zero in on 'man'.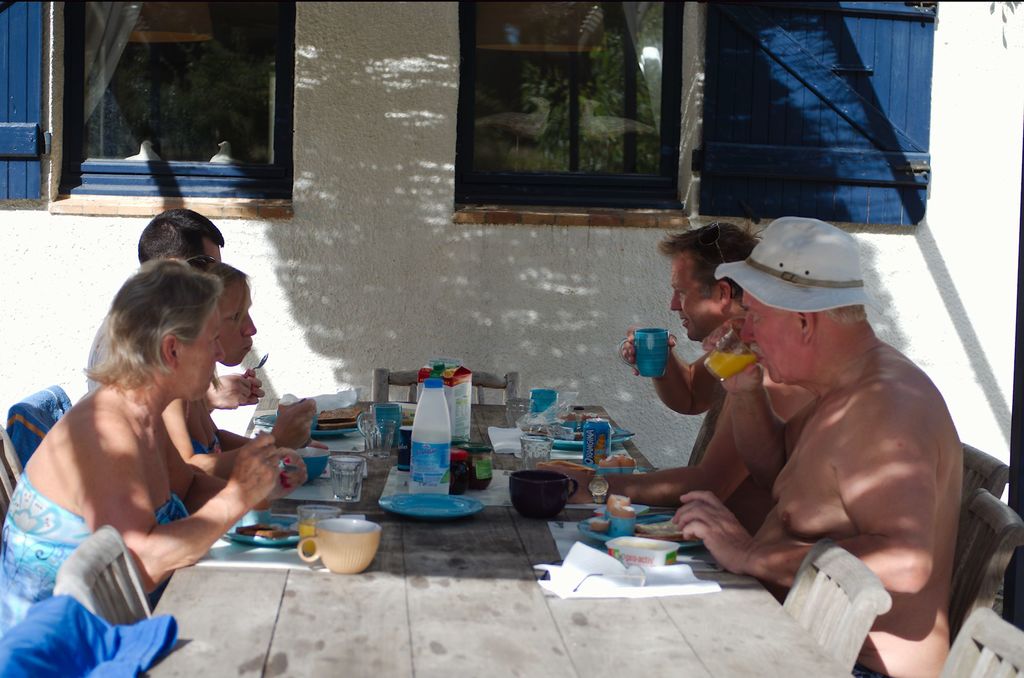
Zeroed in: 656 208 978 643.
